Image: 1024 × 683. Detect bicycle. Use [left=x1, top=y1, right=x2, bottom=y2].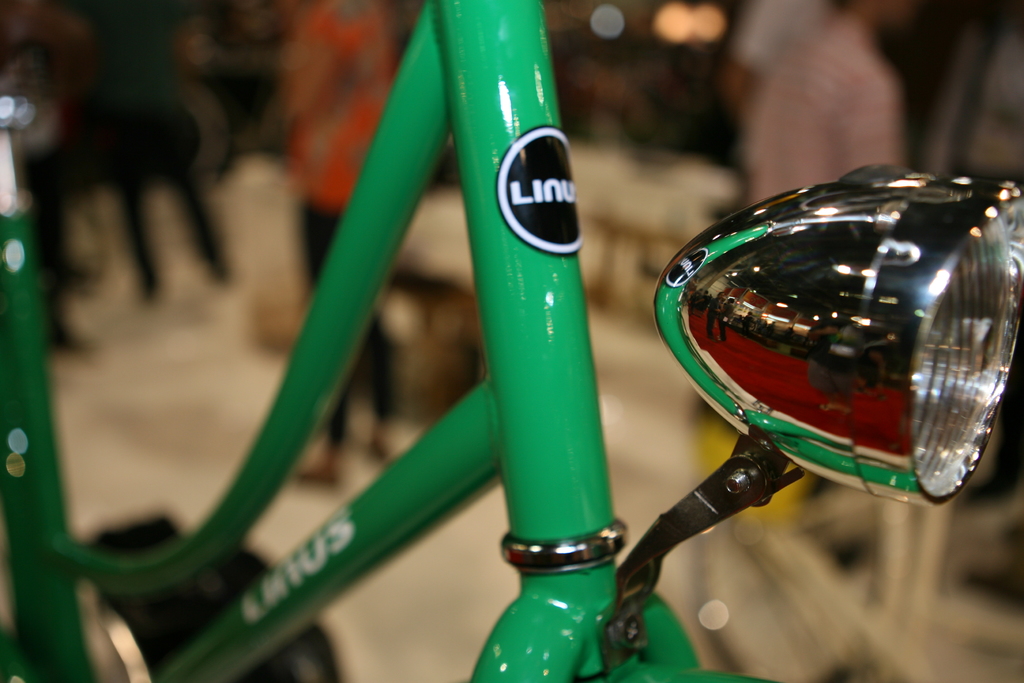
[left=717, top=350, right=1020, bottom=682].
